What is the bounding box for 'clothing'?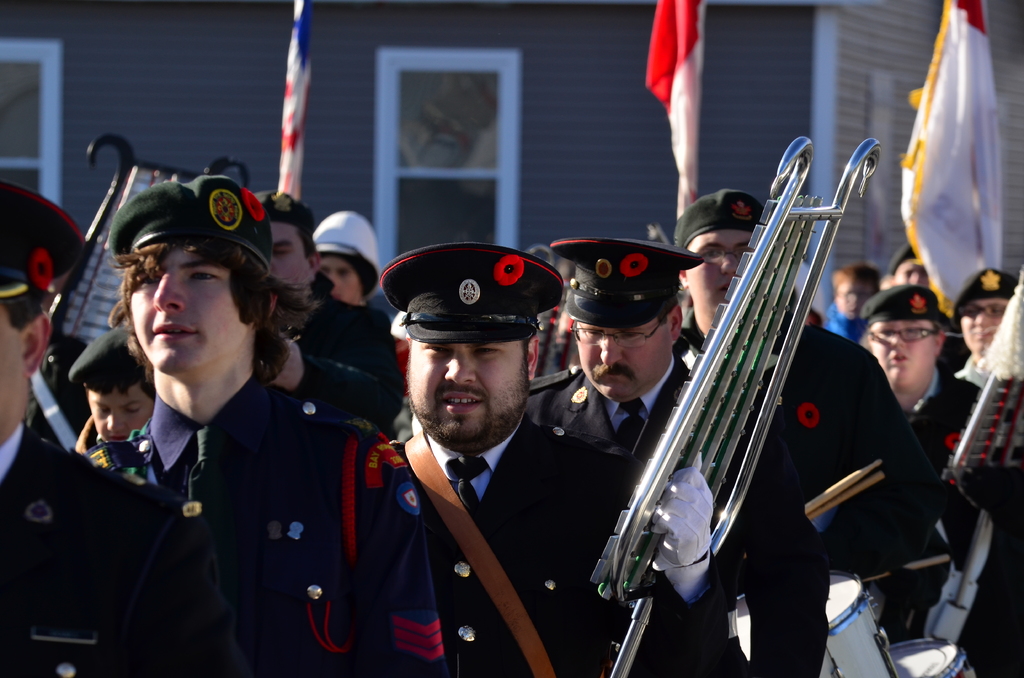
region(861, 353, 988, 638).
